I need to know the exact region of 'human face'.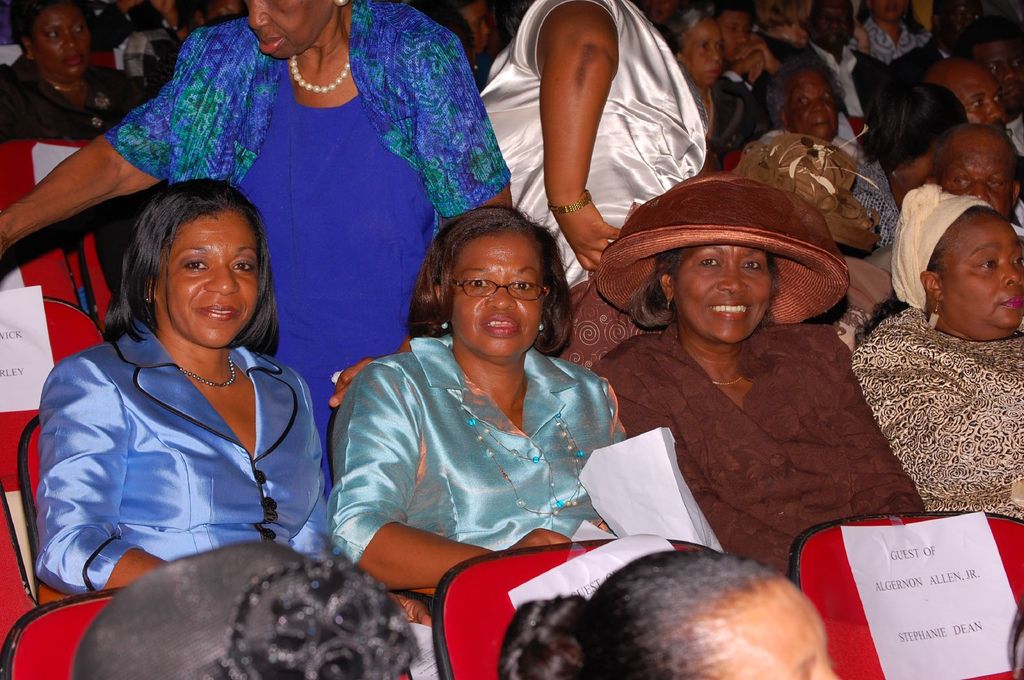
Region: [939, 137, 1014, 216].
